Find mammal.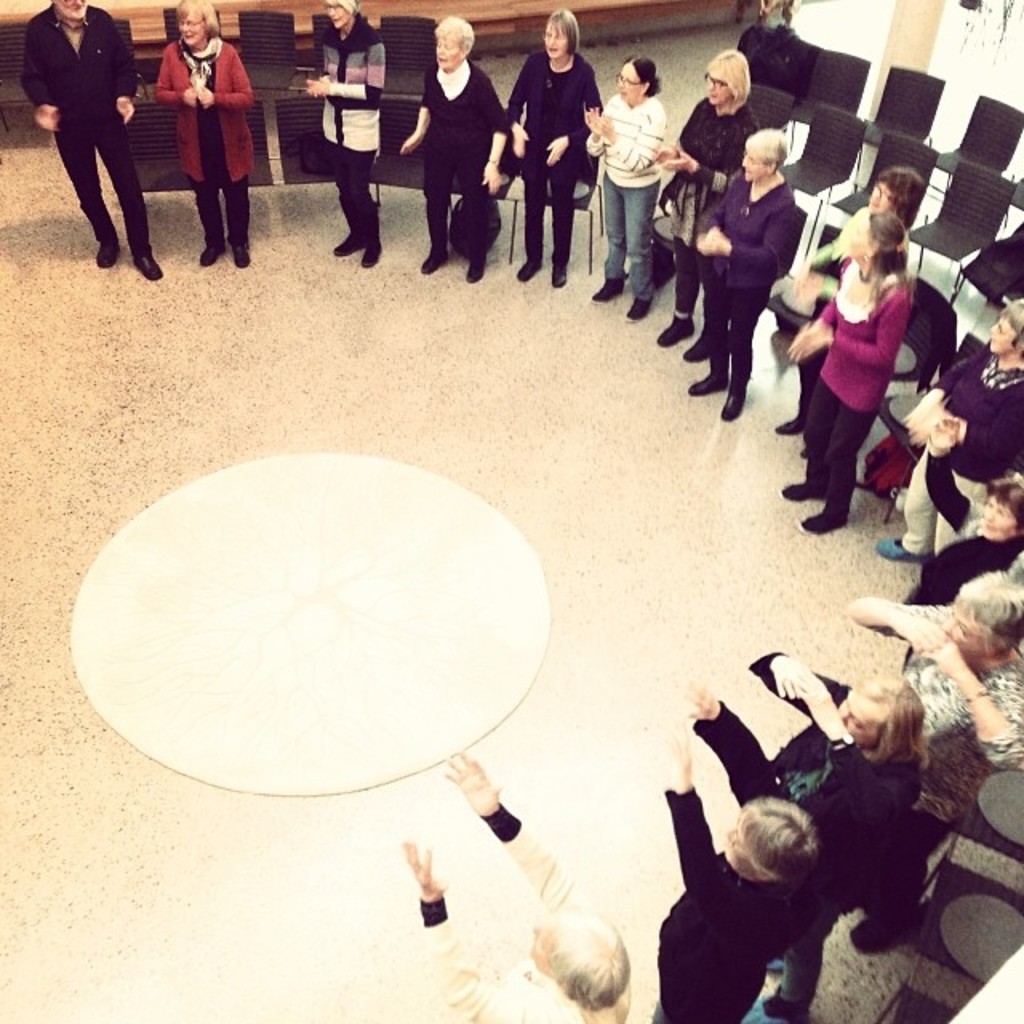
<box>394,10,498,275</box>.
